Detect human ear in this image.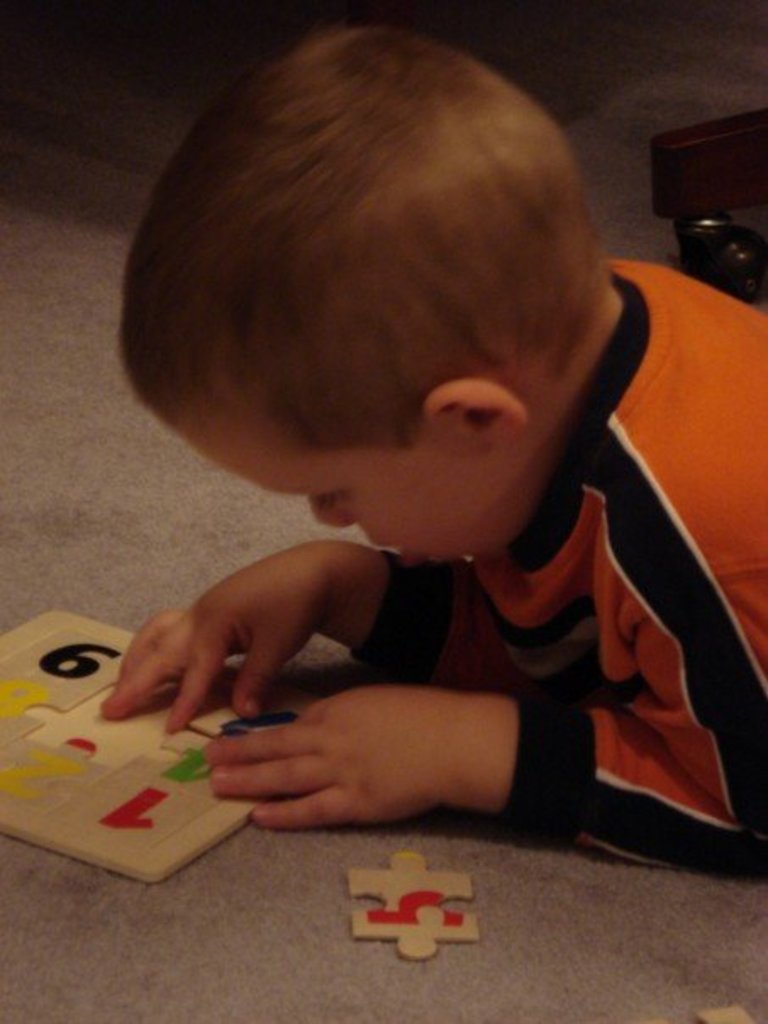
Detection: (x1=415, y1=375, x2=532, y2=446).
